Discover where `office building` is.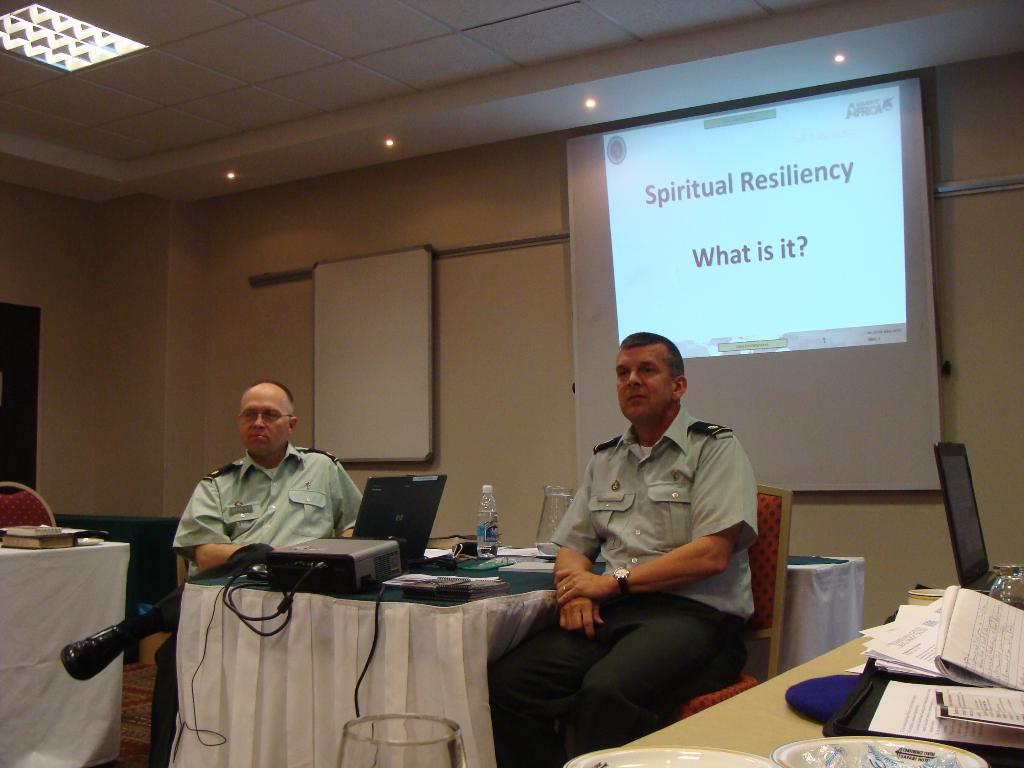
Discovered at [left=2, top=28, right=987, bottom=767].
